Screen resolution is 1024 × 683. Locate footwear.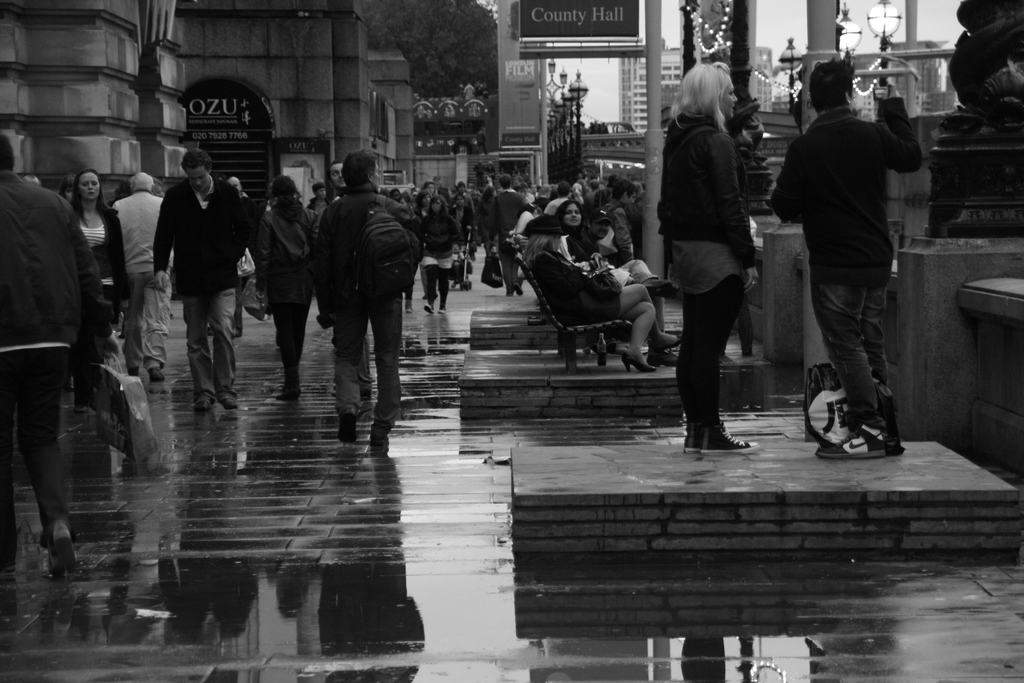
region(224, 396, 241, 411).
